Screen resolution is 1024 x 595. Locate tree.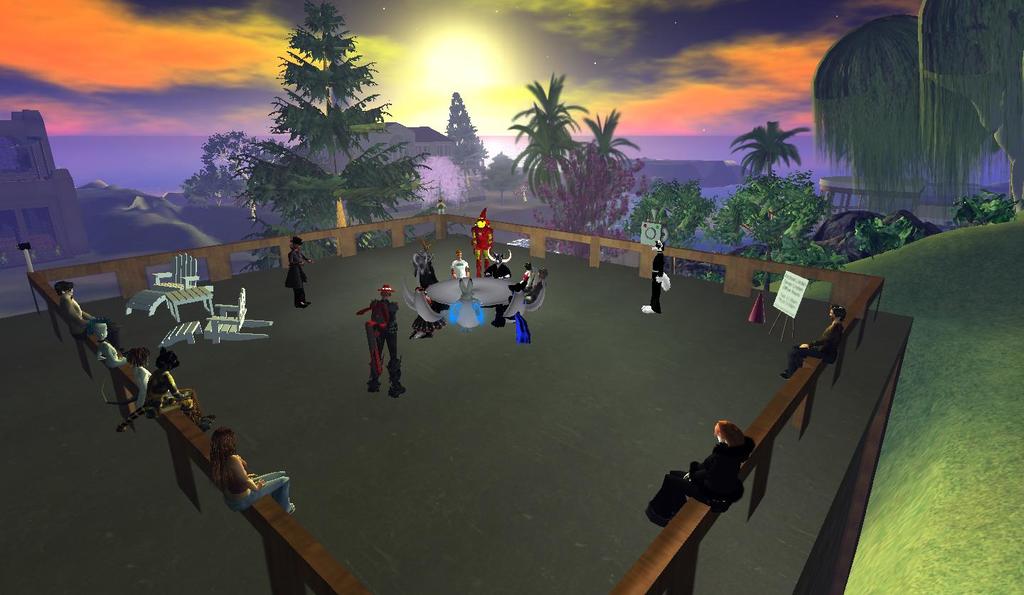
x1=812 y1=0 x2=1023 y2=263.
